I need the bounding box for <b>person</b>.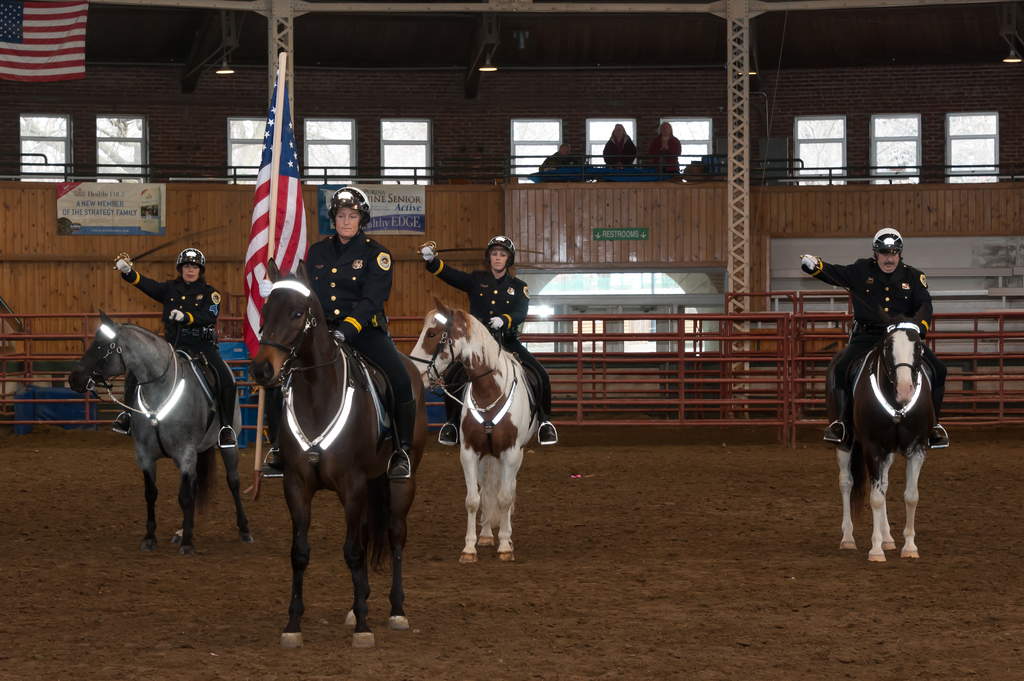
Here it is: (602, 122, 639, 165).
